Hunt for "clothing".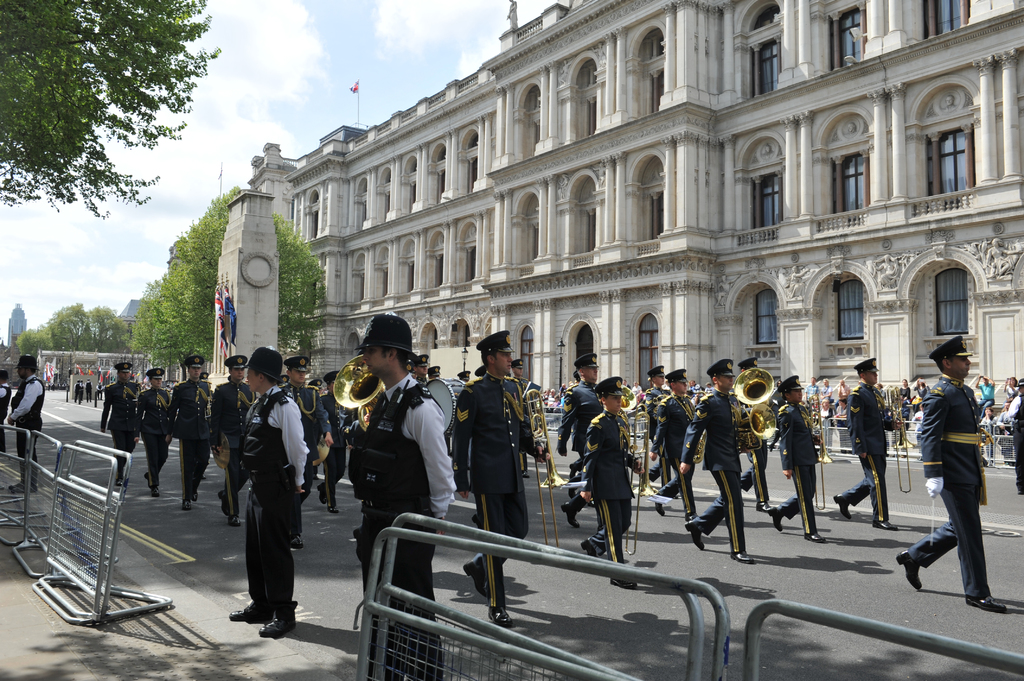
Hunted down at Rect(581, 403, 639, 568).
